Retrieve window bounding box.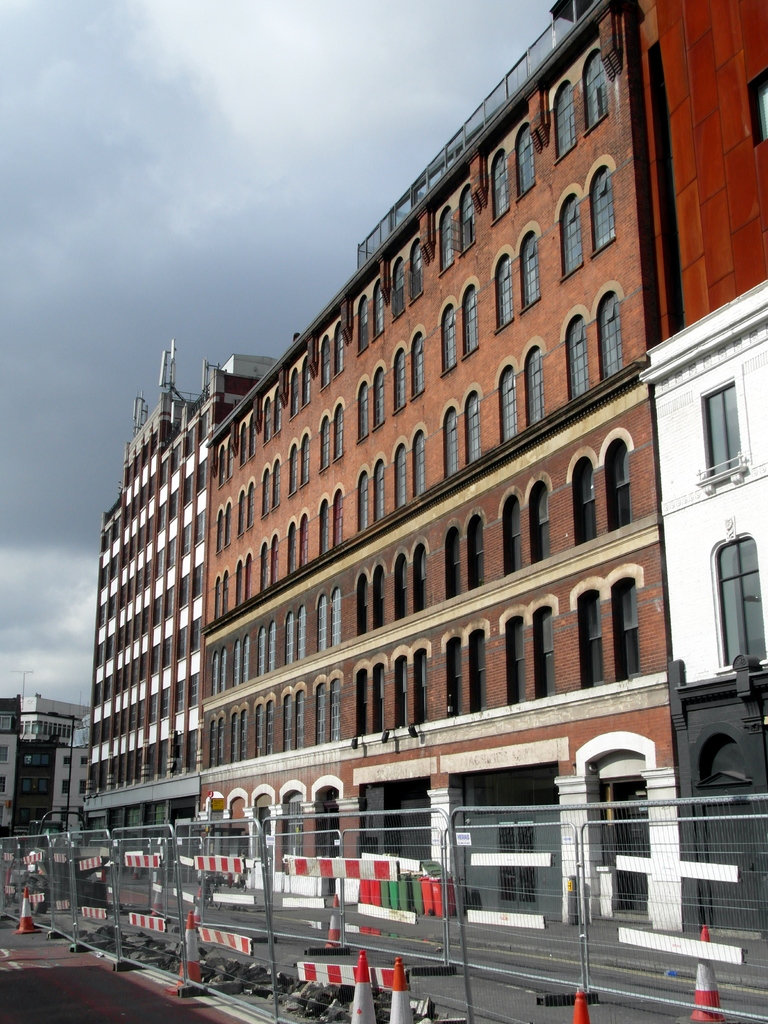
Bounding box: l=284, t=519, r=293, b=579.
